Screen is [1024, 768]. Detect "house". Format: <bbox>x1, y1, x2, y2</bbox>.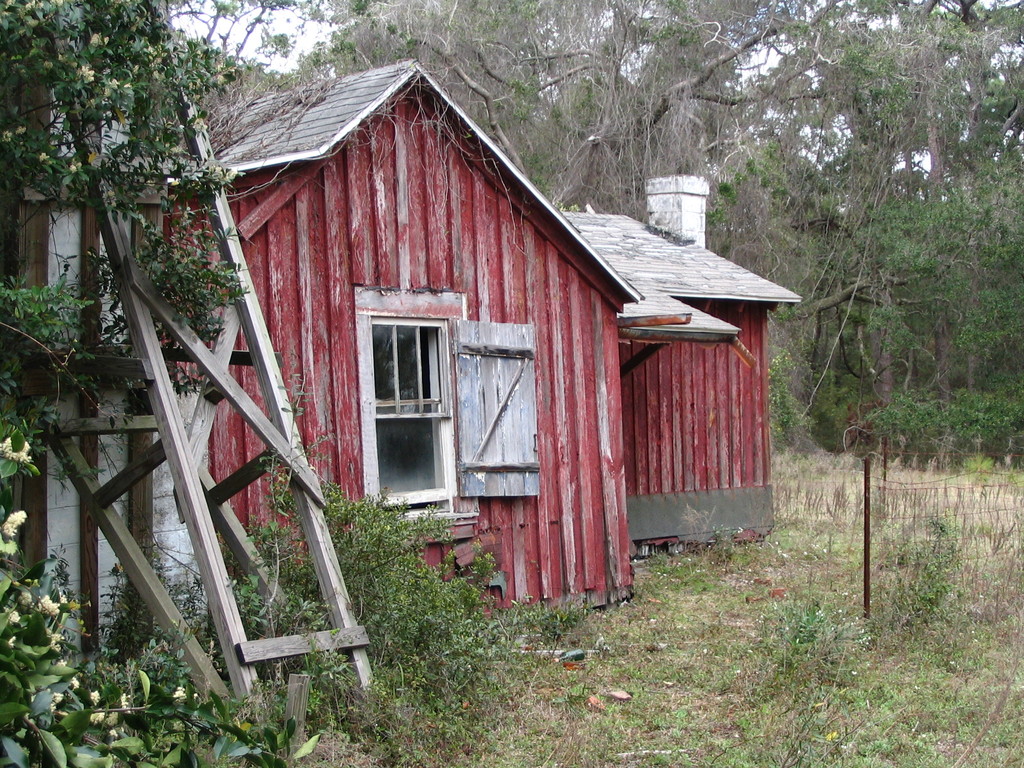
<bbox>205, 42, 731, 639</bbox>.
